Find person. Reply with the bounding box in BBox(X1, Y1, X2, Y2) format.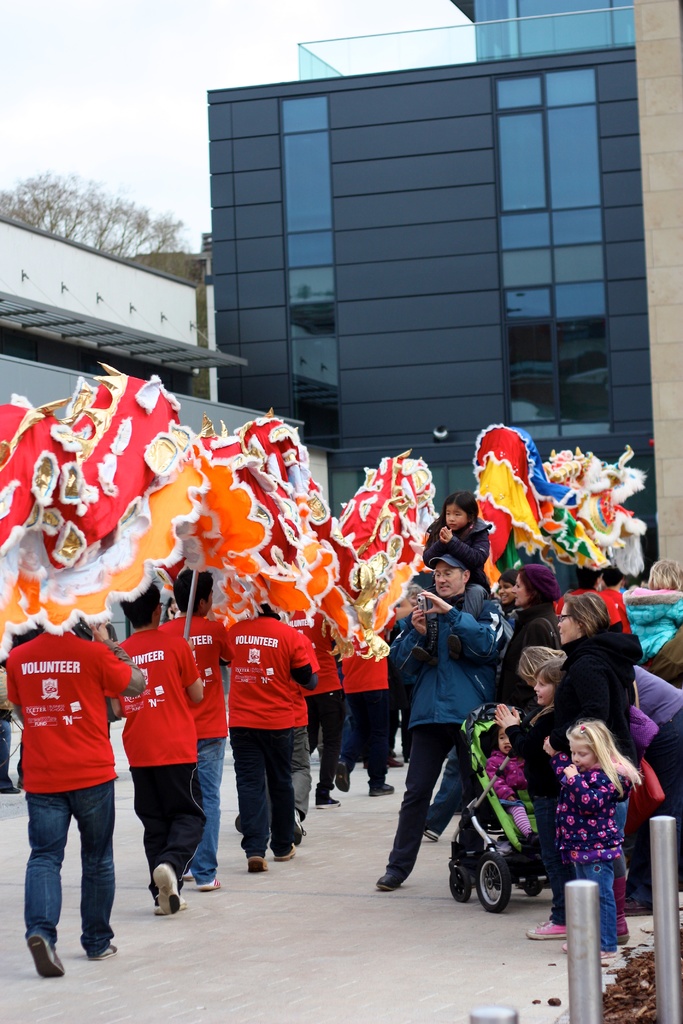
BBox(529, 596, 629, 942).
